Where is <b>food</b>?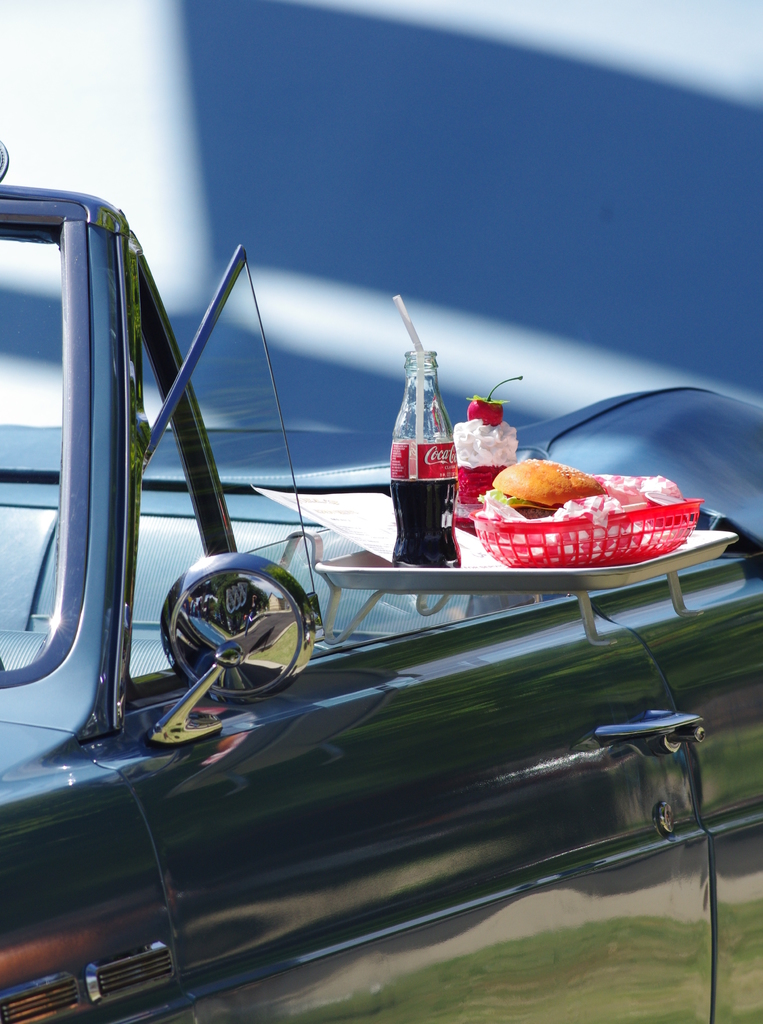
x1=488, y1=450, x2=592, y2=534.
